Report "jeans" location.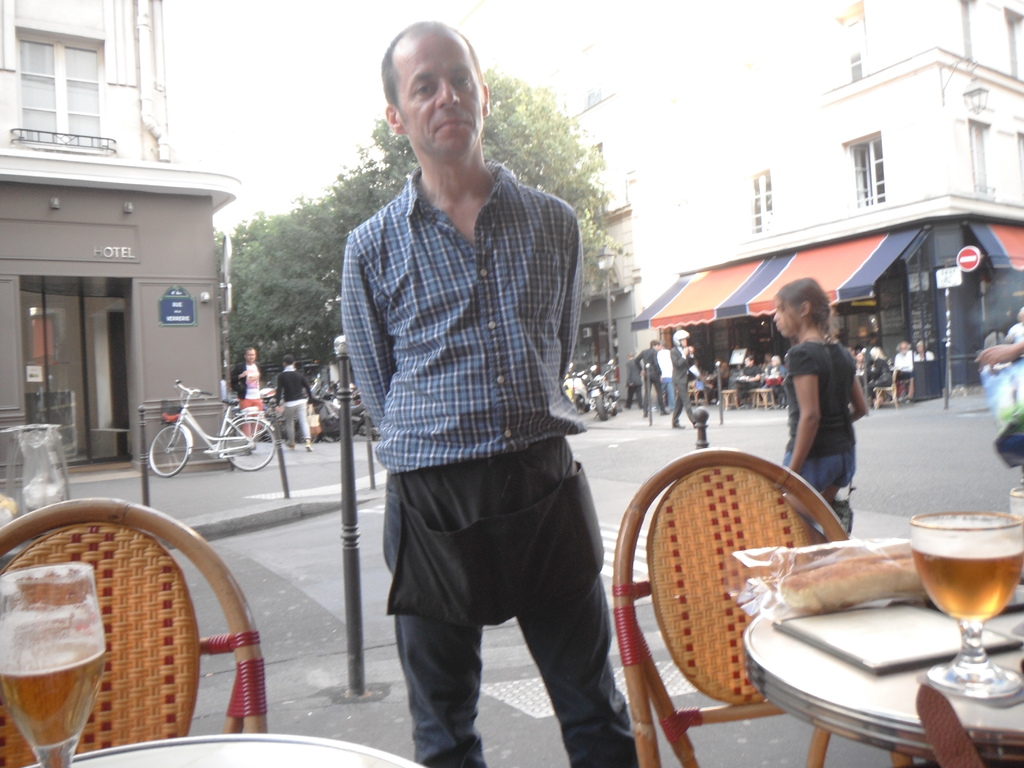
Report: <bbox>782, 445, 858, 547</bbox>.
